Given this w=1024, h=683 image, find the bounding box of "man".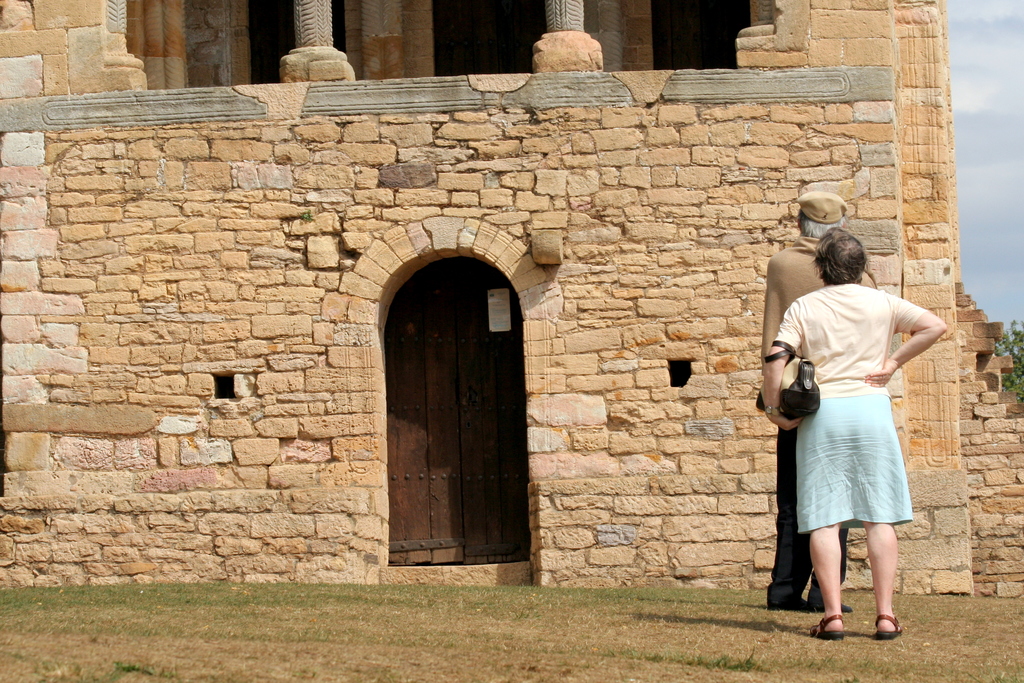
x1=751, y1=188, x2=887, y2=611.
